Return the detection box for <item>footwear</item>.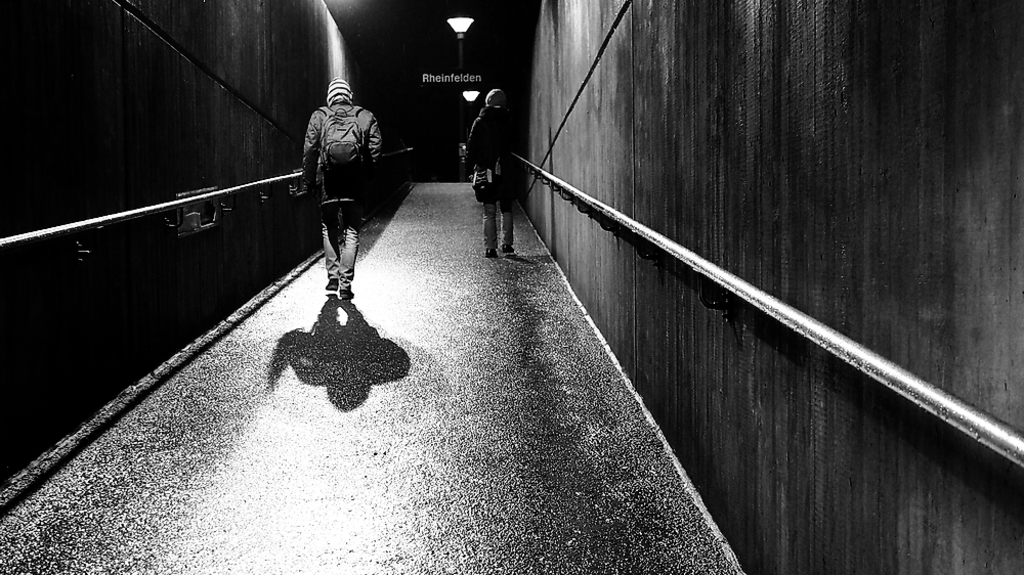
(left=485, top=248, right=503, bottom=261).
